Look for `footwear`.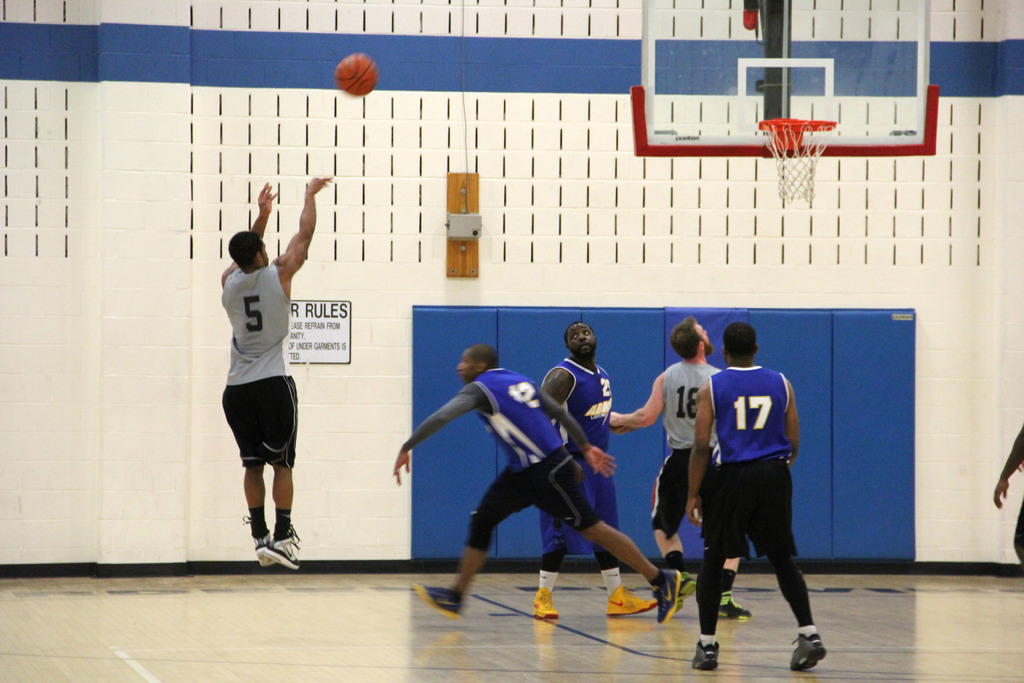
Found: locate(679, 569, 699, 597).
